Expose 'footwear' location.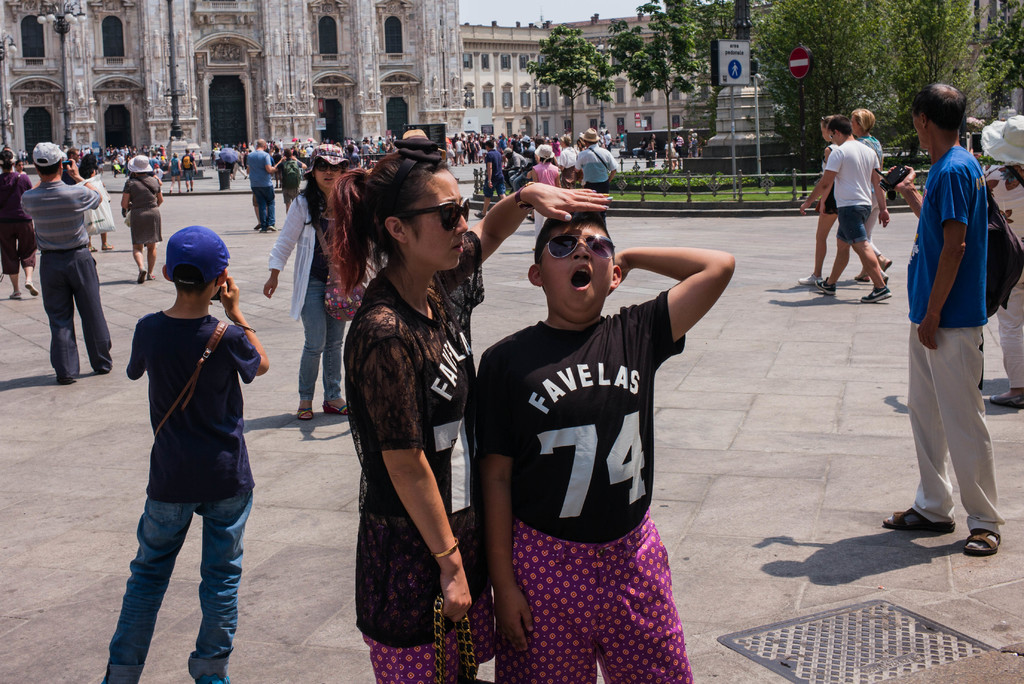
Exposed at (x1=860, y1=286, x2=890, y2=305).
